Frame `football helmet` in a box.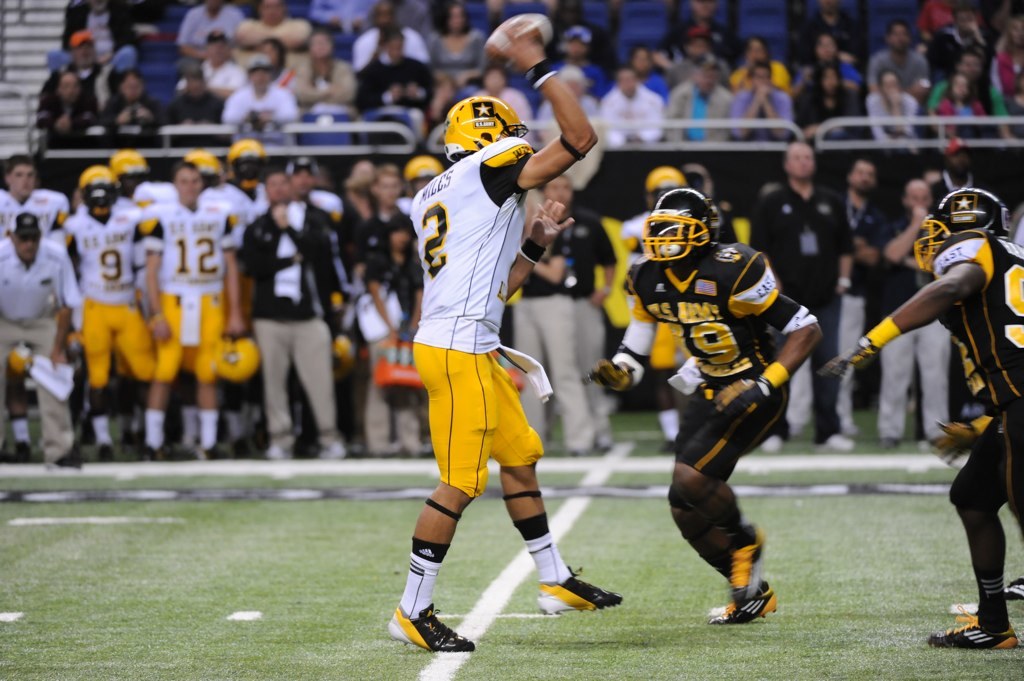
639, 177, 730, 262.
